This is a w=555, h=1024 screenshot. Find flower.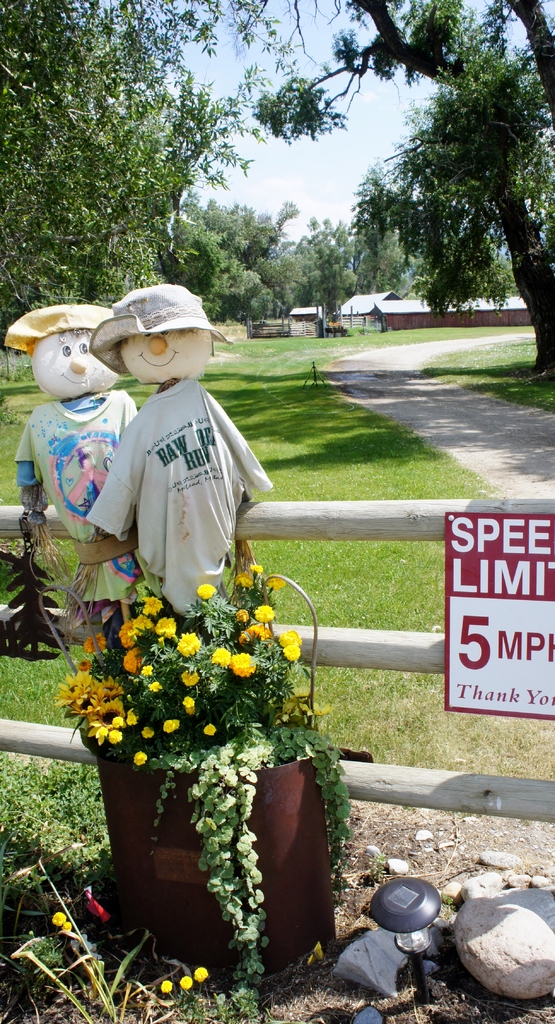
Bounding box: {"left": 178, "top": 977, "right": 194, "bottom": 991}.
